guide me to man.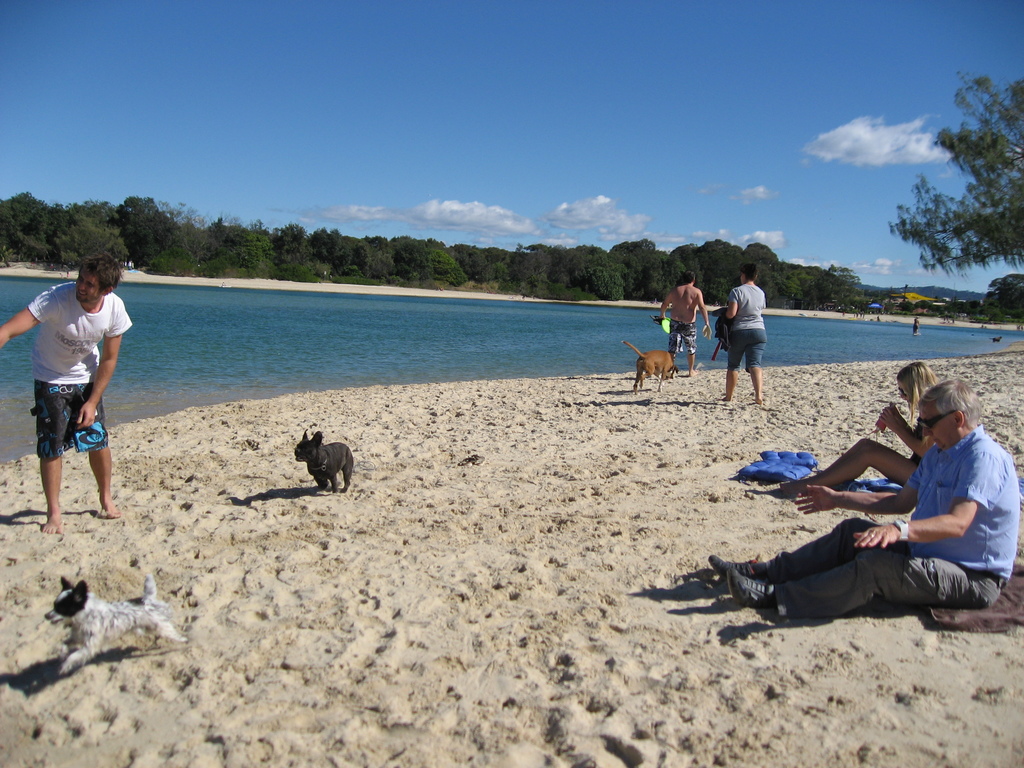
Guidance: box=[662, 271, 711, 376].
